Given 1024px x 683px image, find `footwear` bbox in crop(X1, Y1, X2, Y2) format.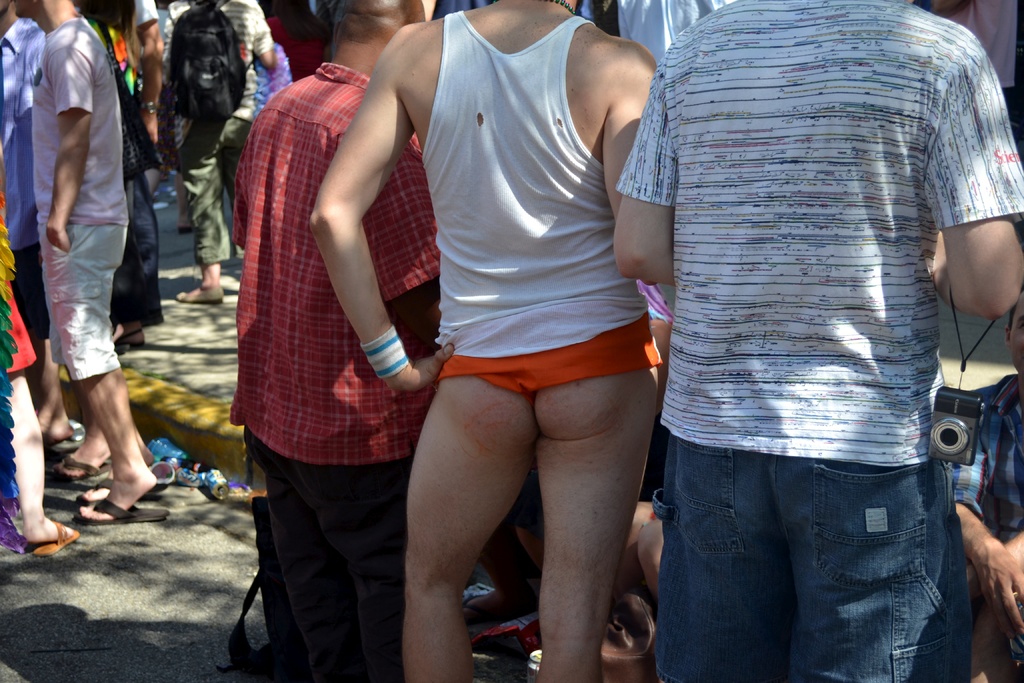
crop(173, 281, 229, 313).
